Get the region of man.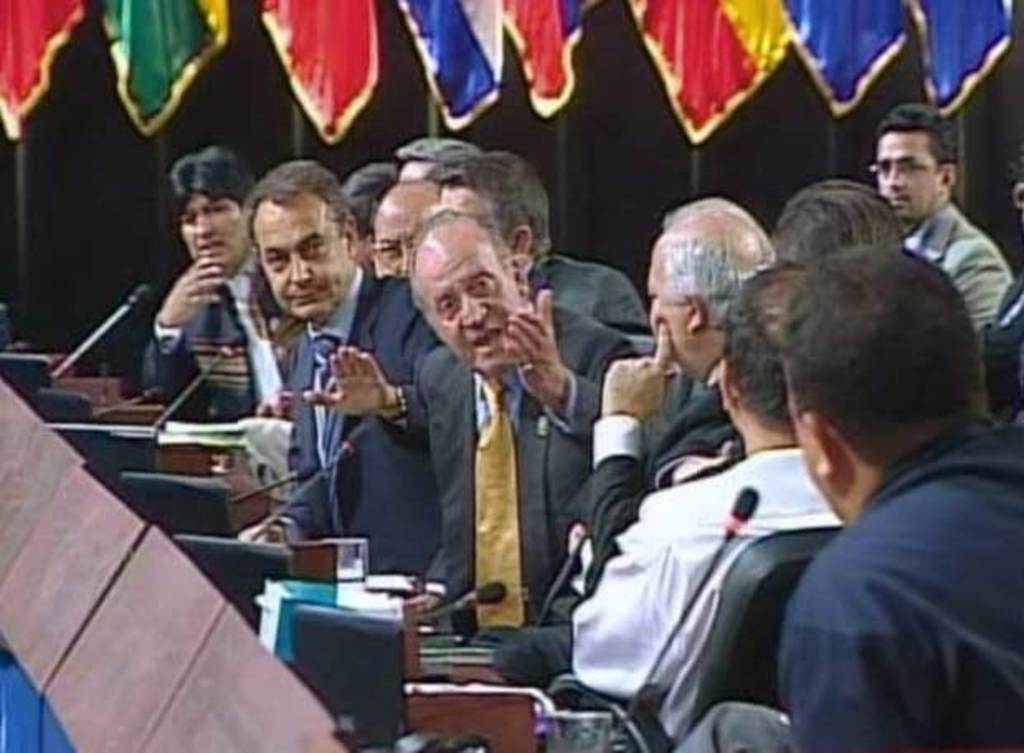
rect(671, 248, 1022, 751).
